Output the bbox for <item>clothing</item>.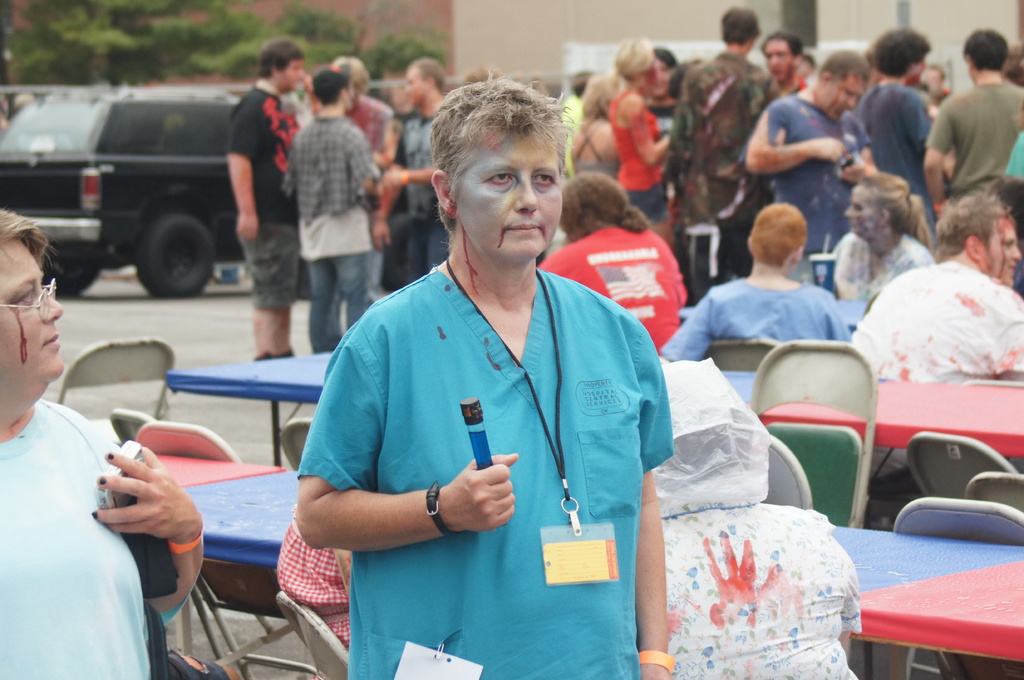
<bbox>0, 406, 152, 679</bbox>.
